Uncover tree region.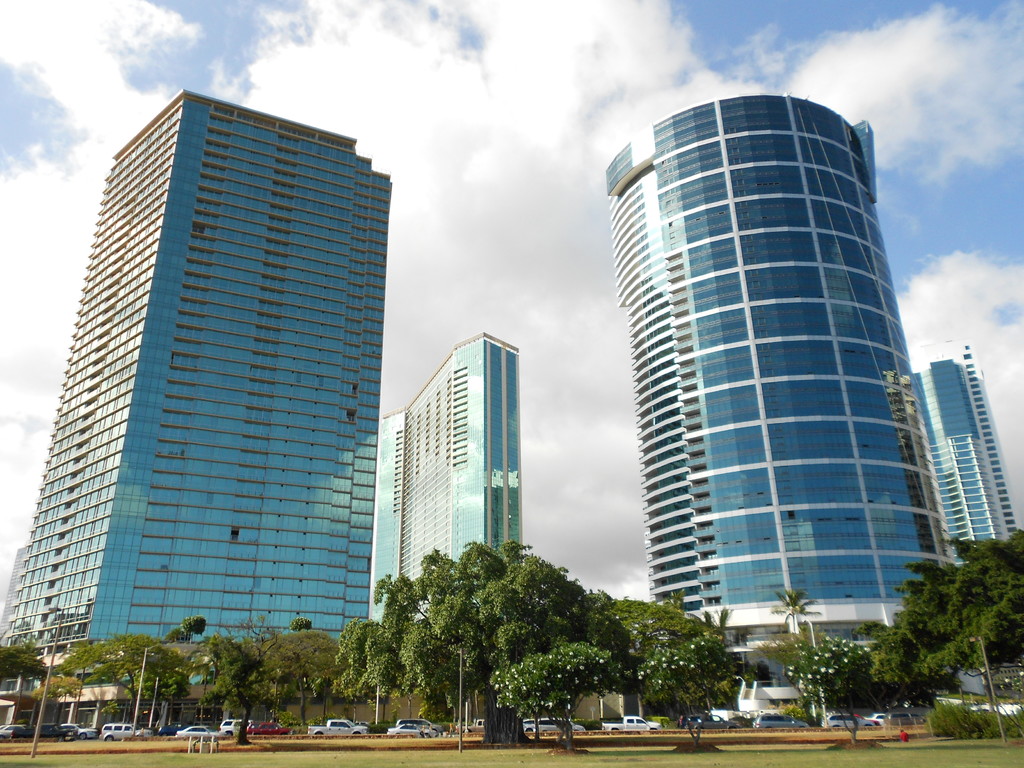
Uncovered: 764,591,881,734.
